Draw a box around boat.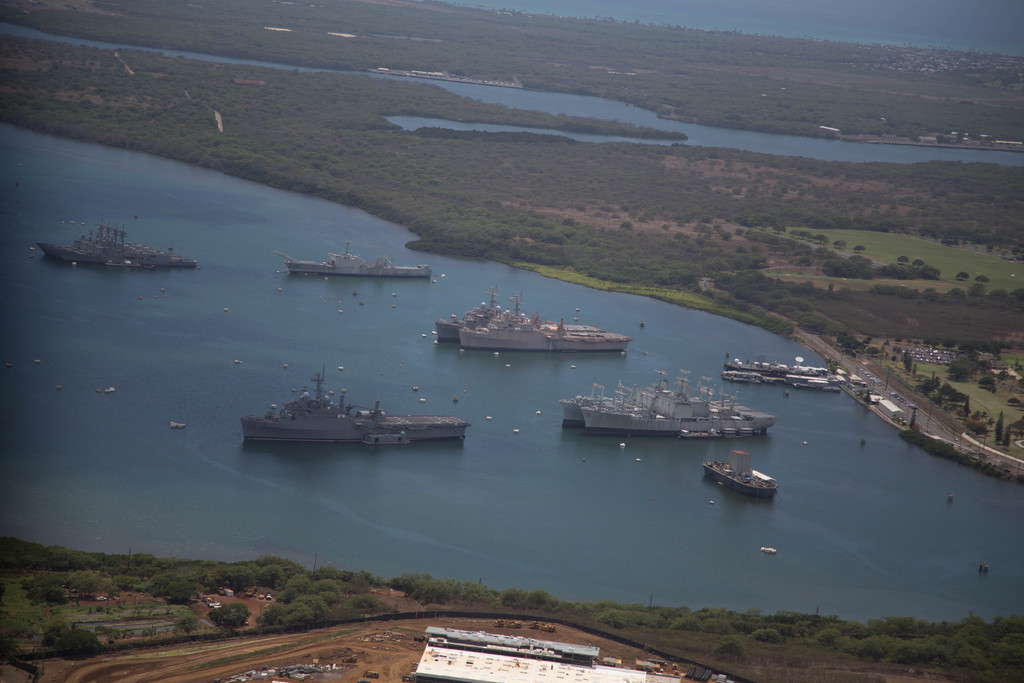
l=134, t=212, r=139, b=219.
